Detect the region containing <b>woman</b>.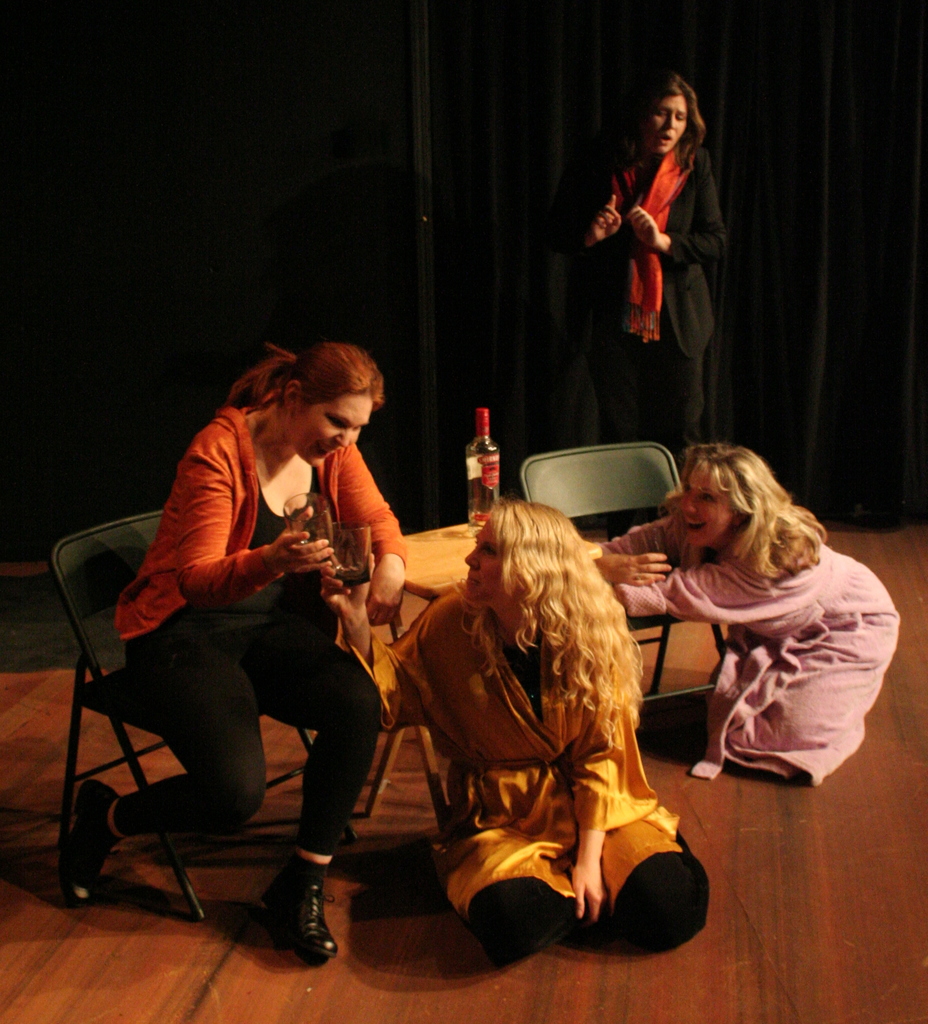
<bbox>325, 504, 731, 972</bbox>.
